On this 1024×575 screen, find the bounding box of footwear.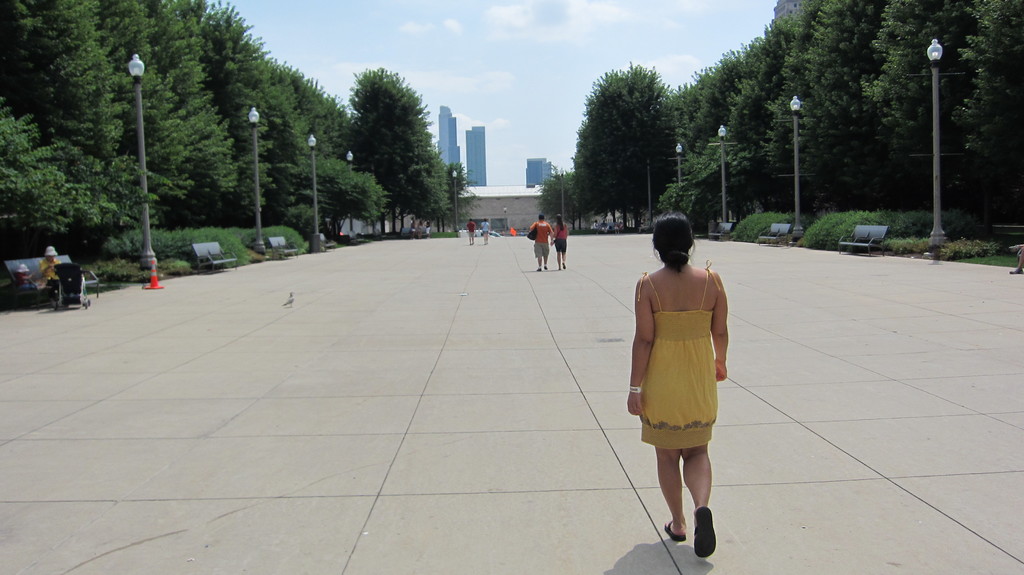
Bounding box: {"x1": 544, "y1": 263, "x2": 547, "y2": 268}.
